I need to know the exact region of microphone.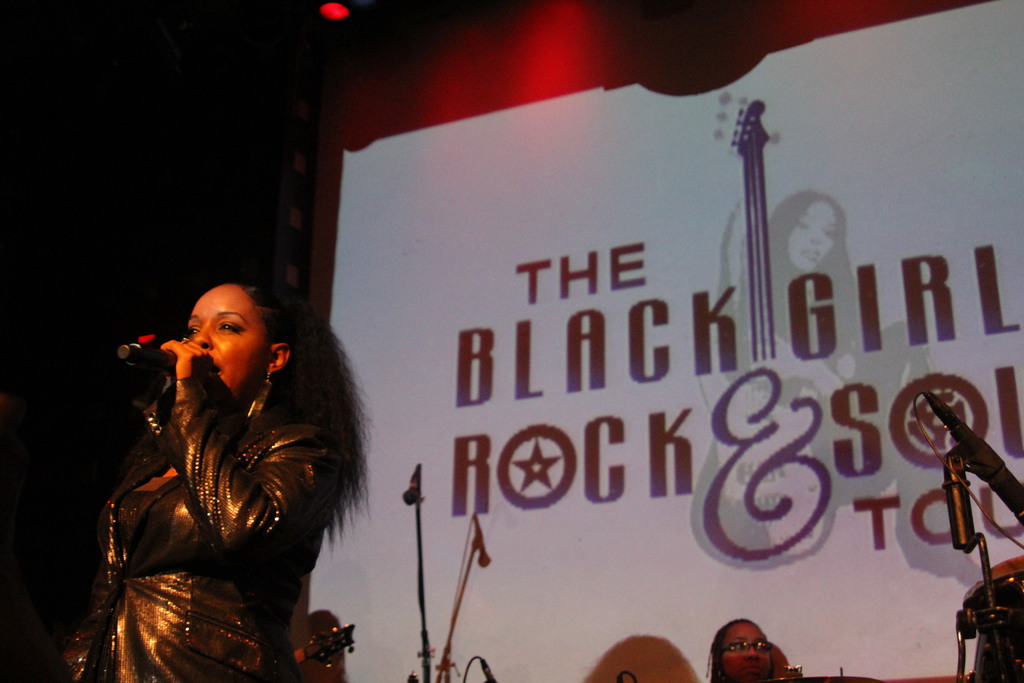
Region: (x1=107, y1=340, x2=177, y2=381).
